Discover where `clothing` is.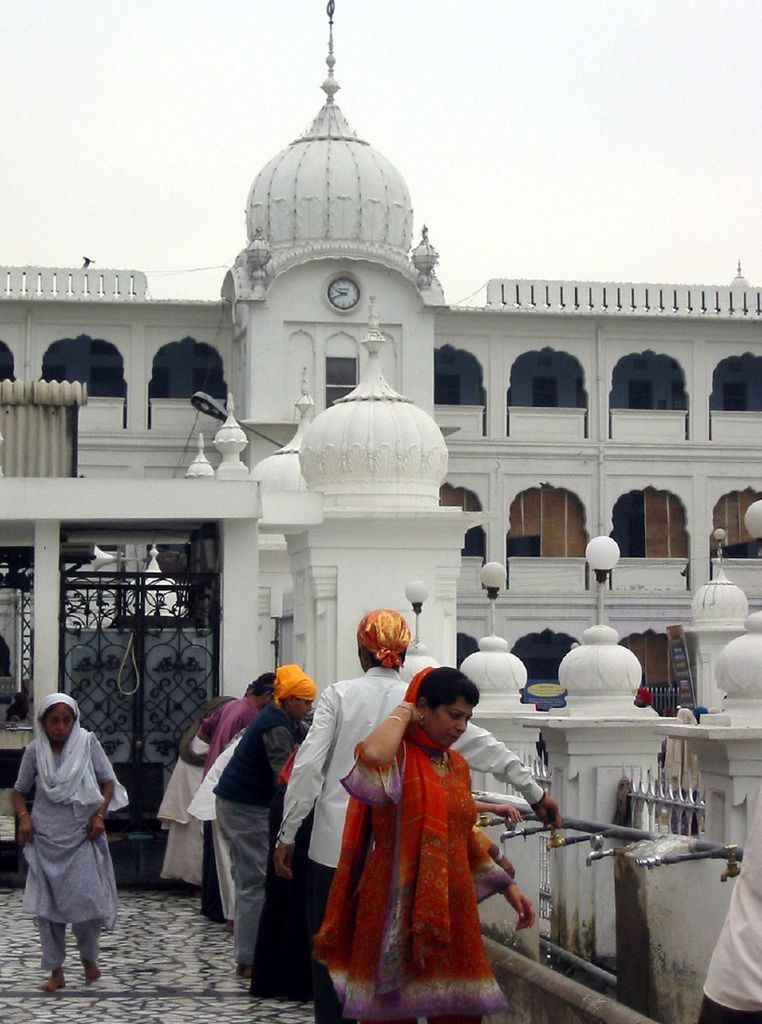
Discovered at rect(156, 698, 228, 888).
